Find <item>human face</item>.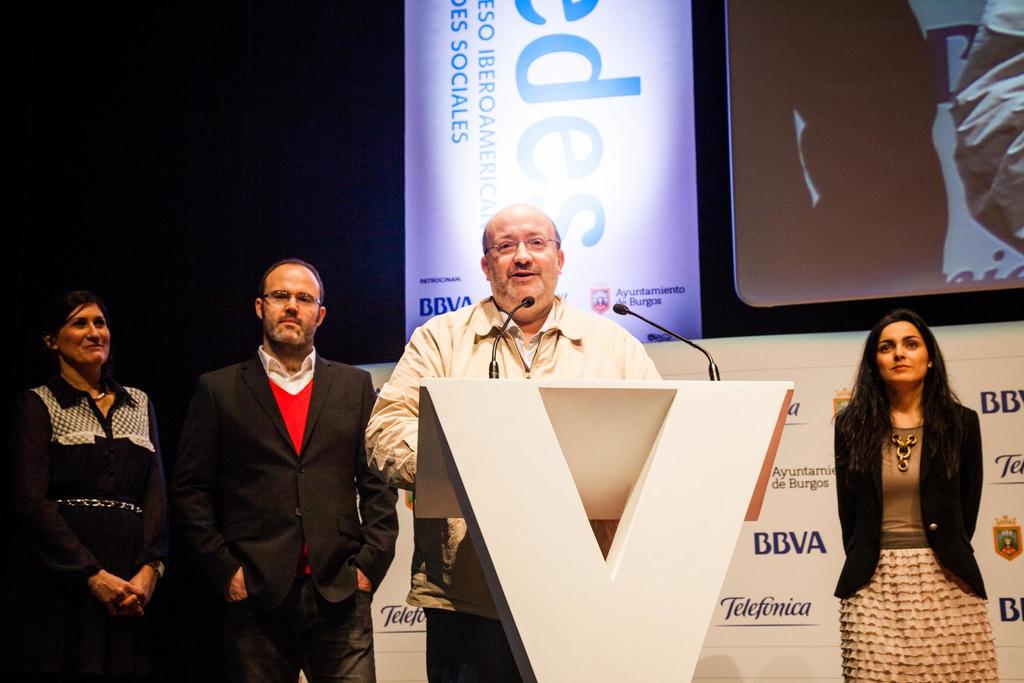
detection(60, 297, 116, 369).
